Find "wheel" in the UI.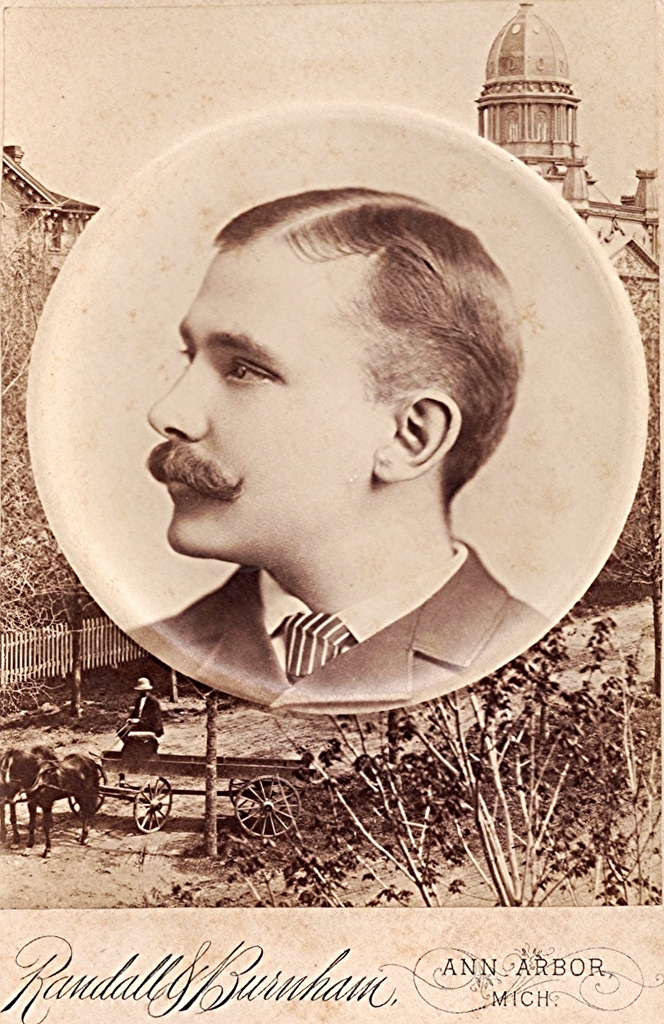
UI element at (134, 776, 174, 834).
